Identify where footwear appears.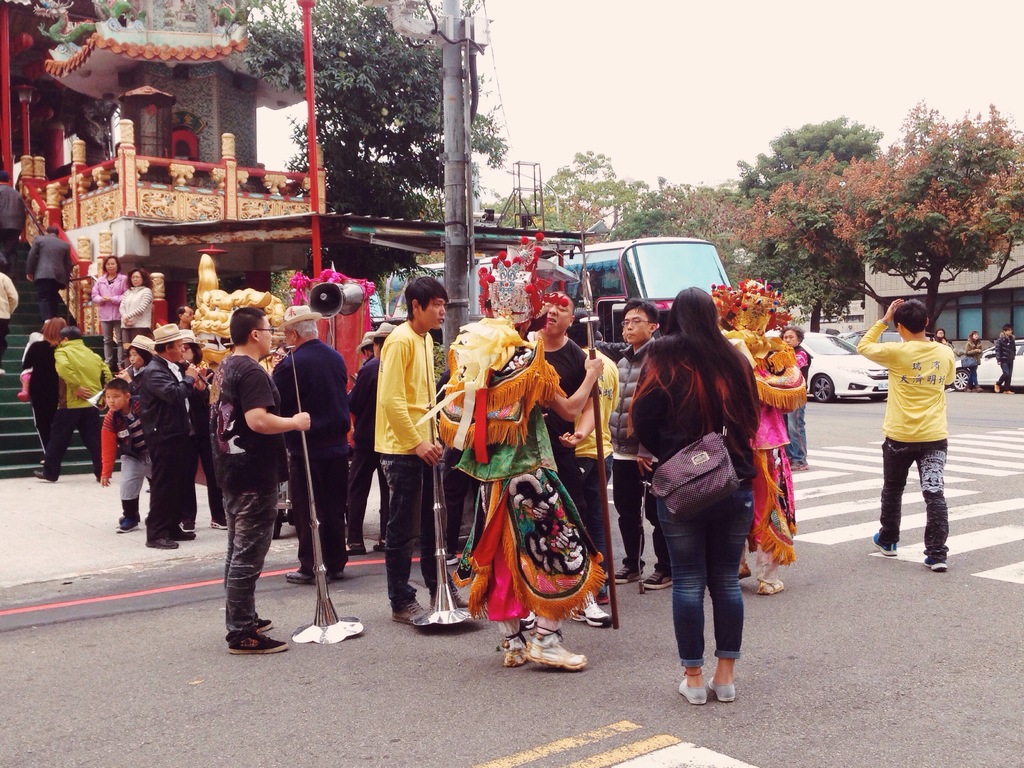
Appears at 595,577,608,605.
